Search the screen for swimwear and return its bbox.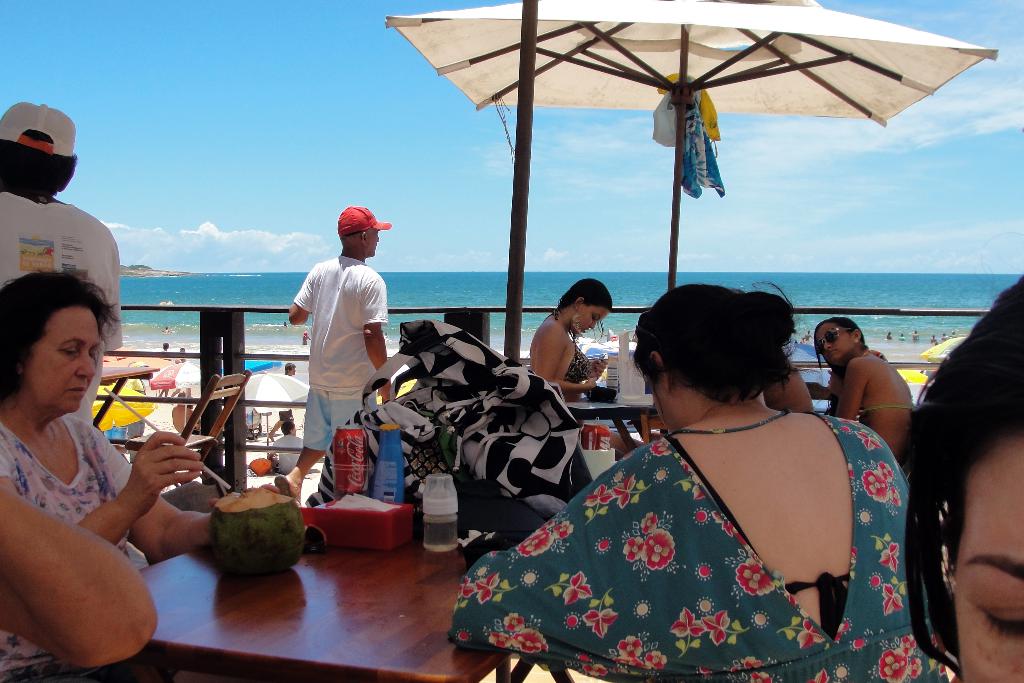
Found: locate(555, 309, 596, 379).
